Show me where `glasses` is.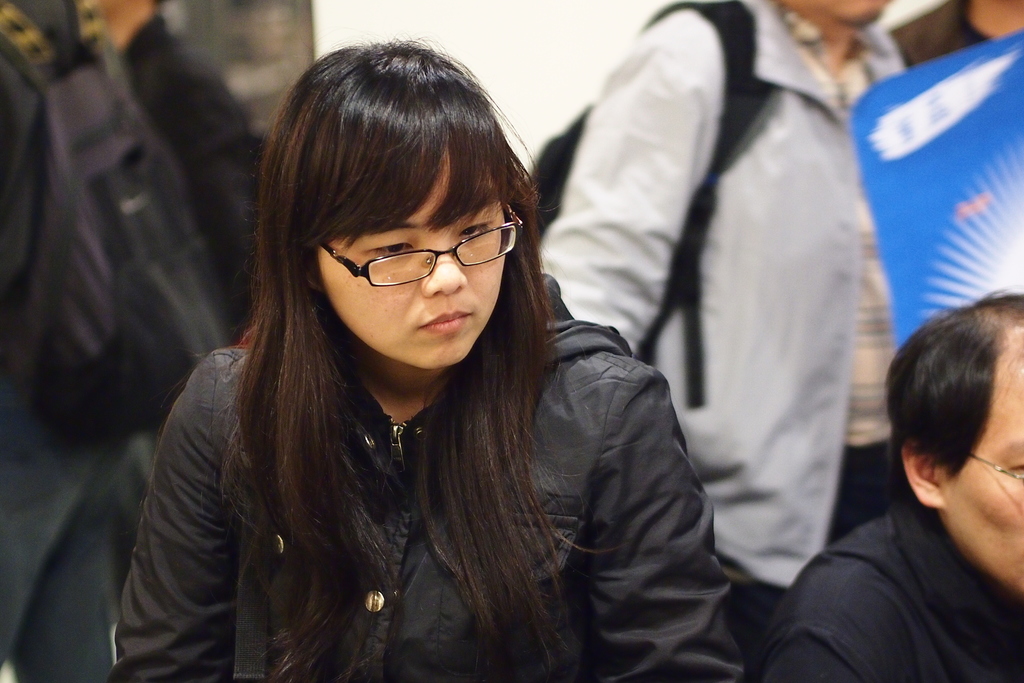
`glasses` is at (left=971, top=456, right=1023, bottom=486).
